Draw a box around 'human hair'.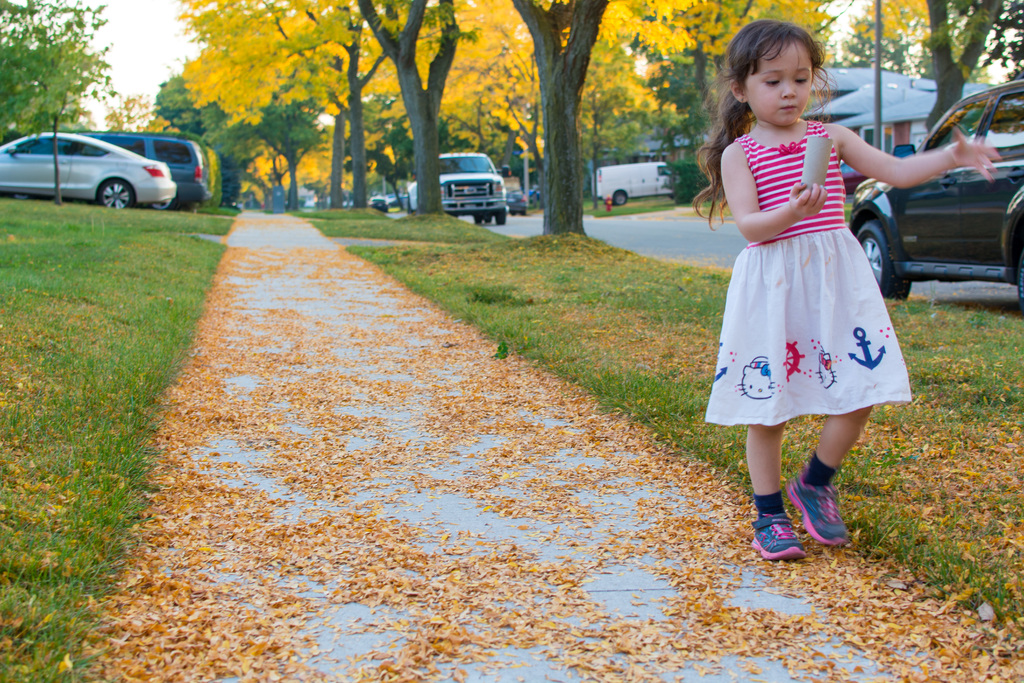
locate(691, 17, 835, 227).
